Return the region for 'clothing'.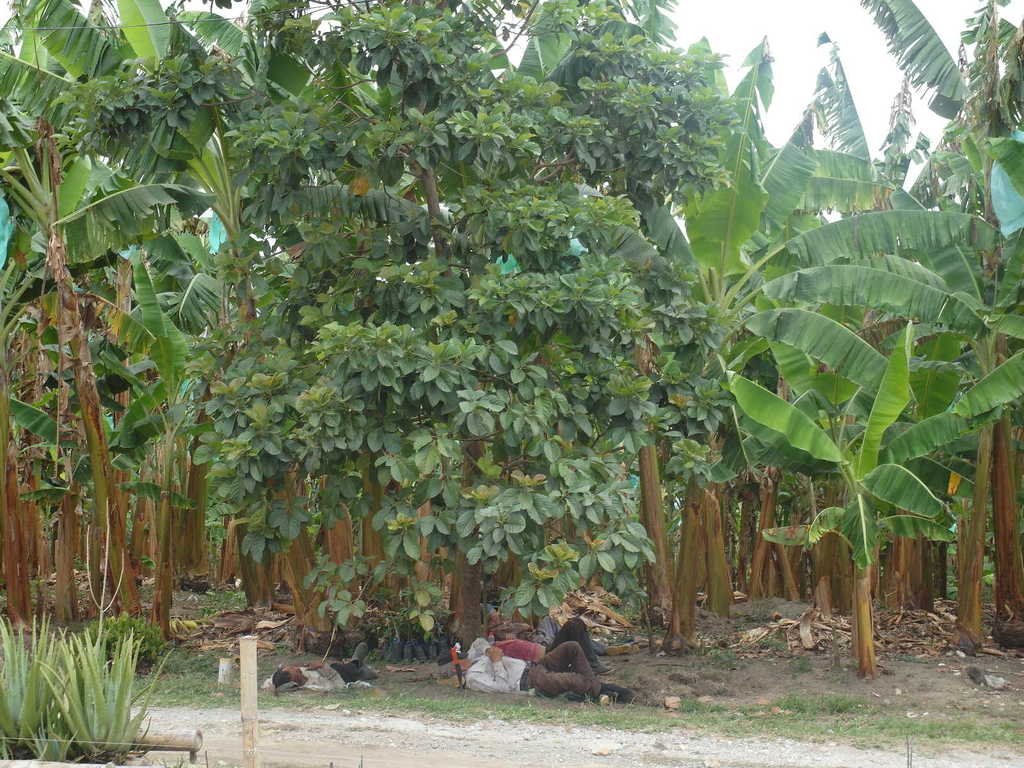
[531,642,602,699].
